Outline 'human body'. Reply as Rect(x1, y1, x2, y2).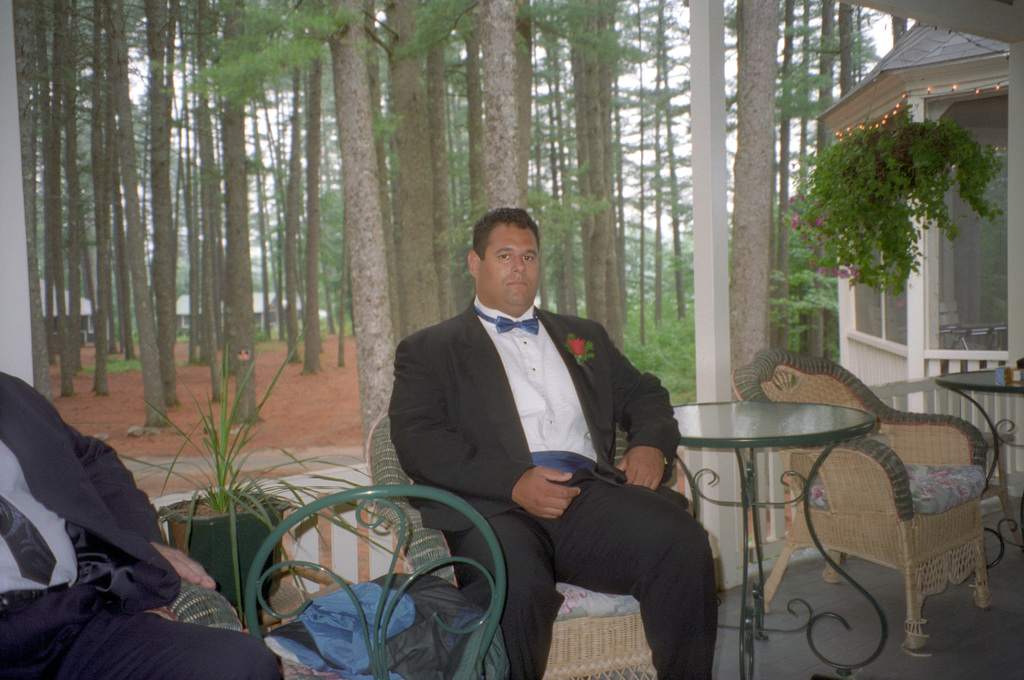
Rect(0, 365, 280, 676).
